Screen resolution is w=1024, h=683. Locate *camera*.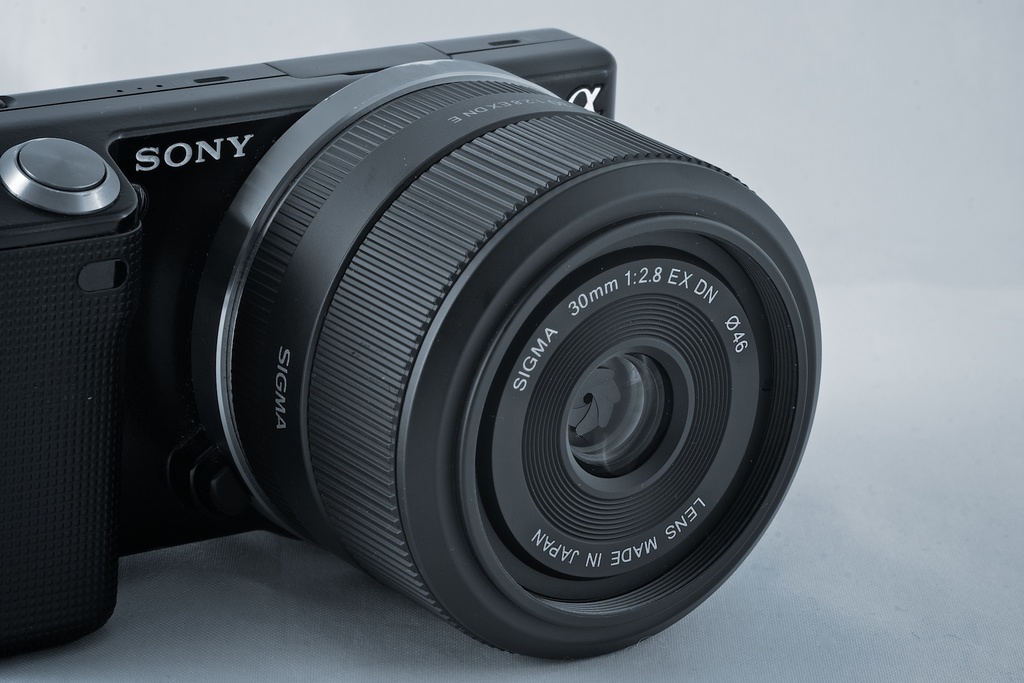
[left=0, top=24, right=822, bottom=664].
